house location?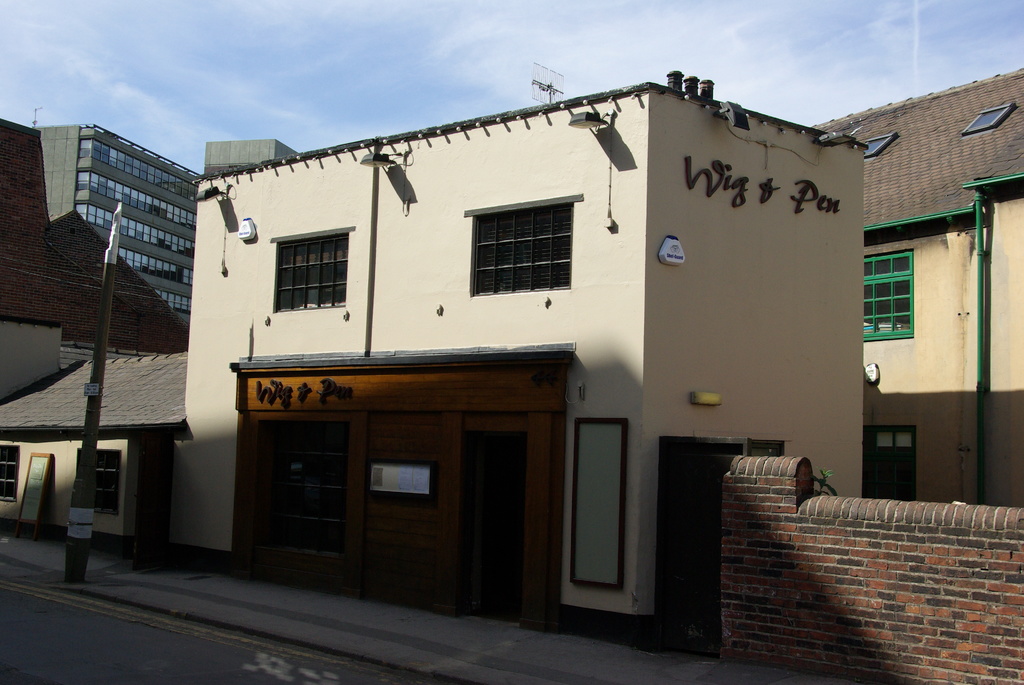
(left=0, top=118, right=208, bottom=356)
